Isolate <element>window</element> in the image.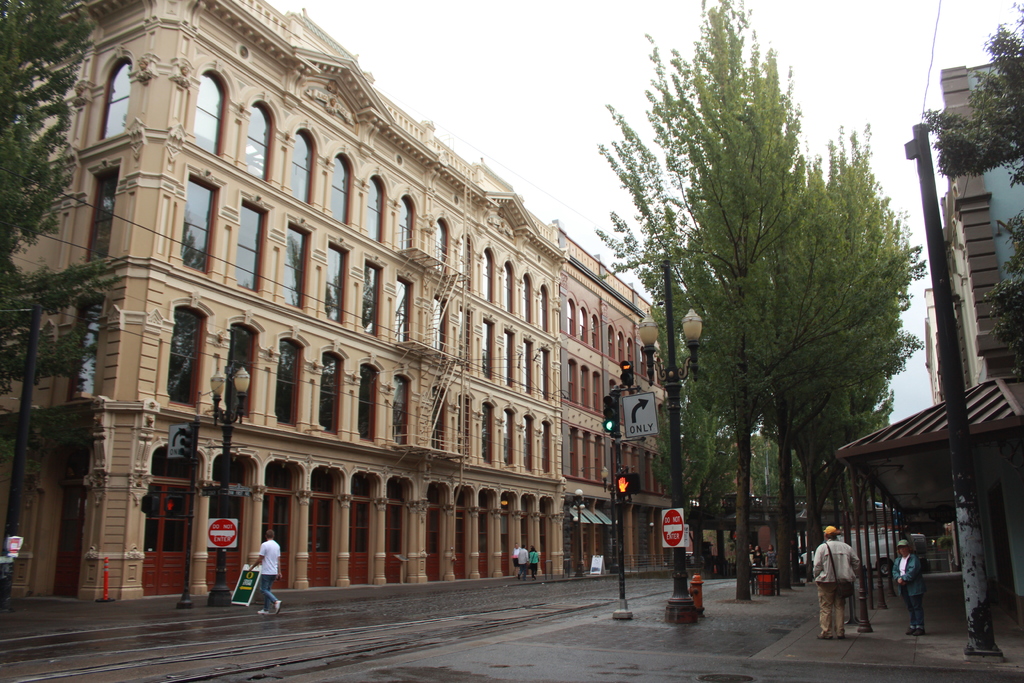
Isolated region: x1=460, y1=236, x2=471, y2=290.
